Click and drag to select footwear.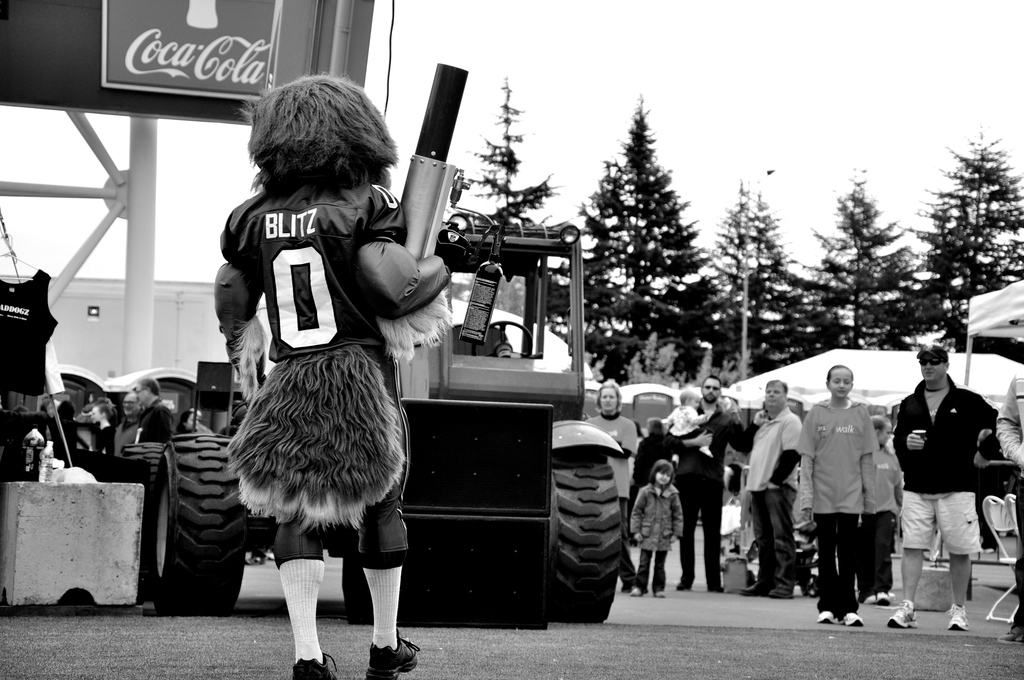
Selection: 952, 606, 970, 630.
